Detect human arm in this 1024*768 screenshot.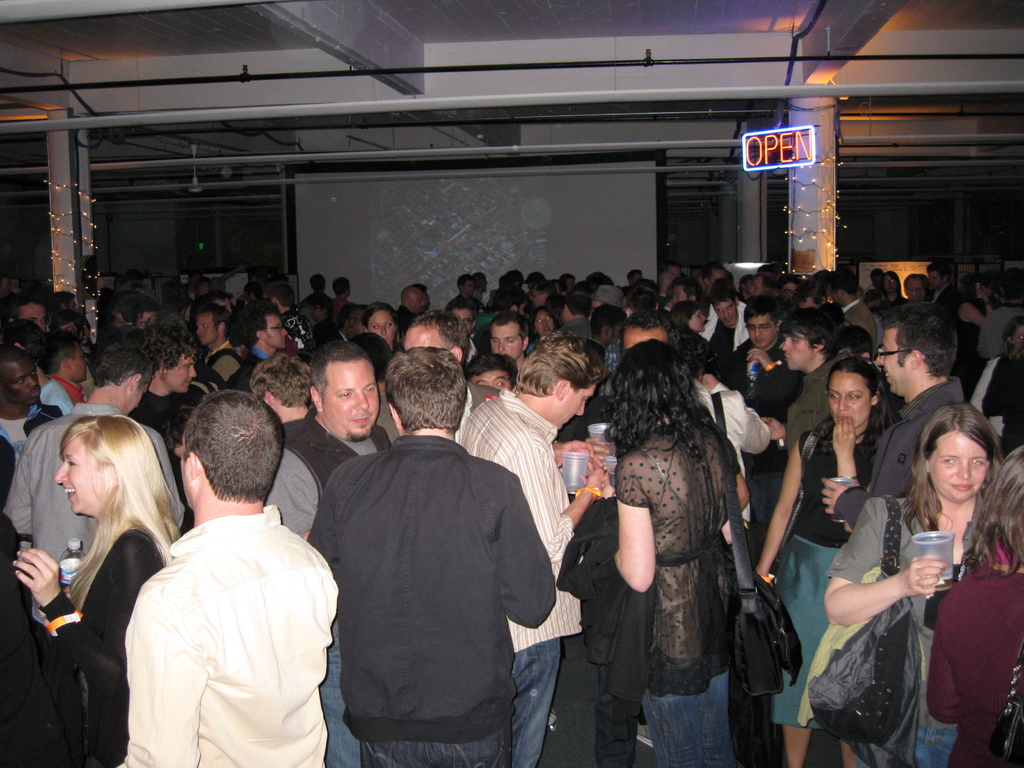
Detection: bbox(115, 593, 202, 767).
